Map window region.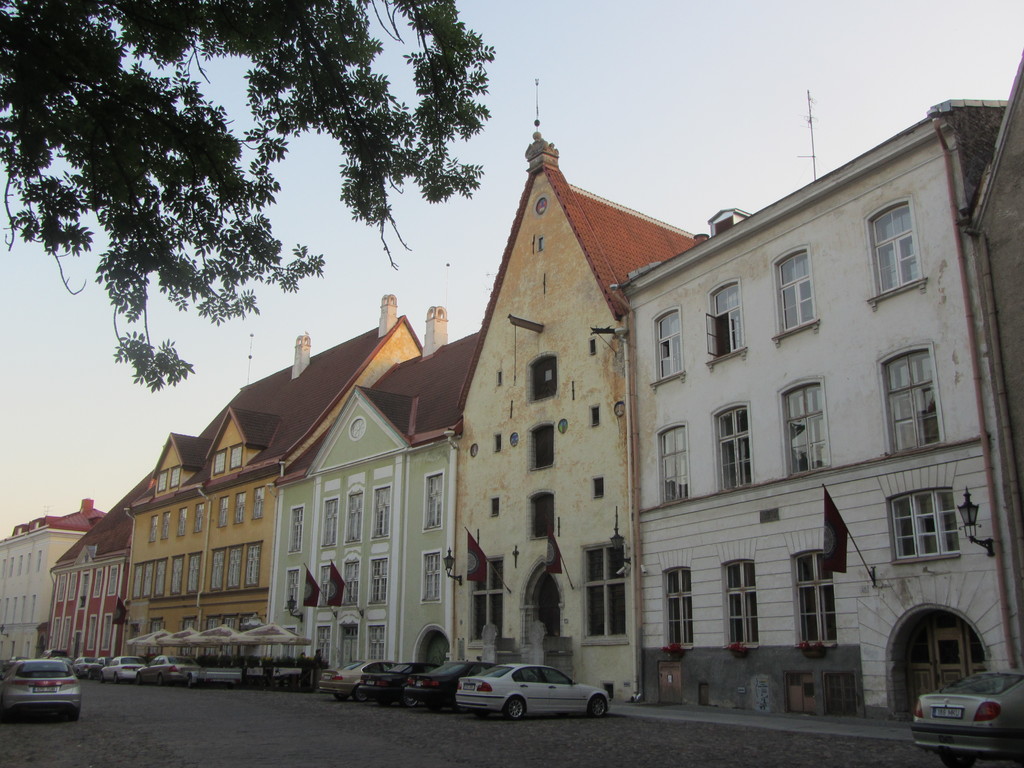
Mapped to locate(157, 507, 171, 542).
